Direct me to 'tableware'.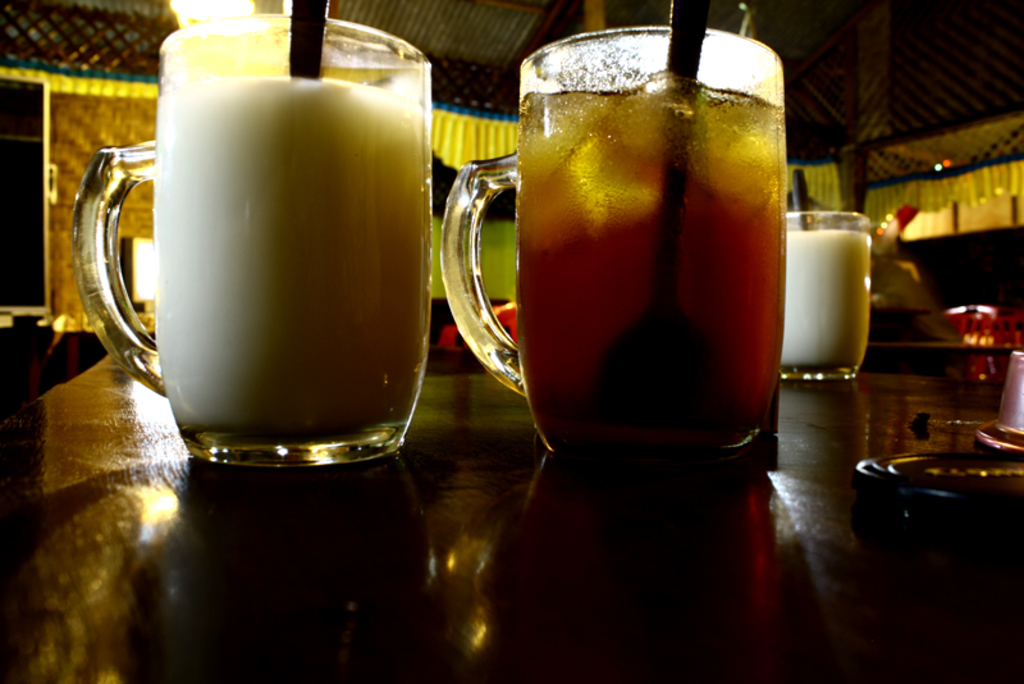
Direction: [left=776, top=210, right=874, bottom=382].
